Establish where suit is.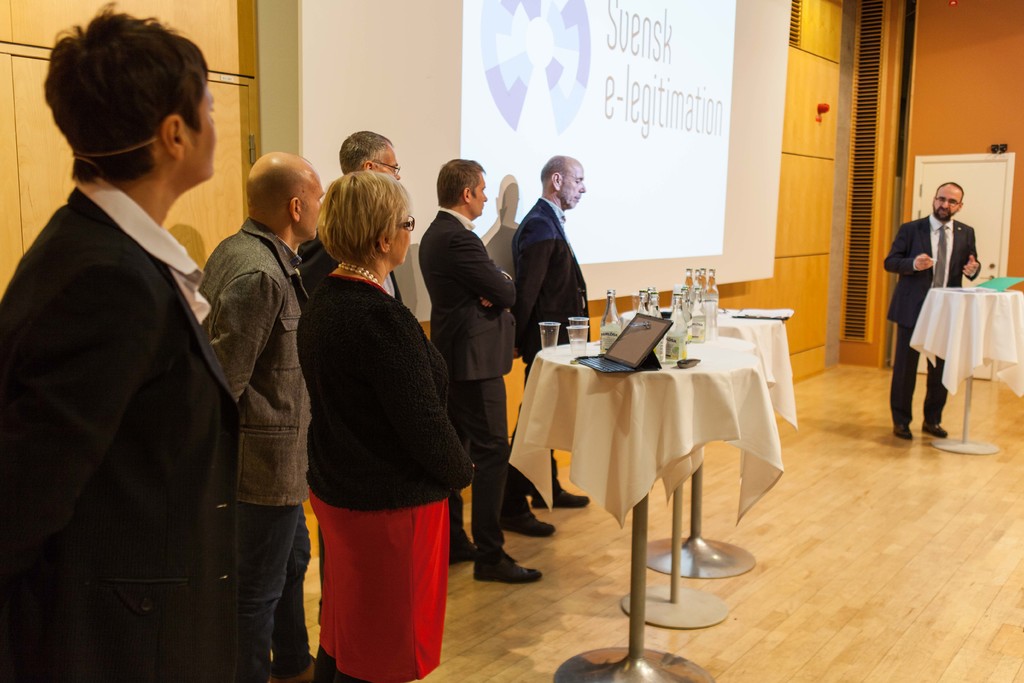
Established at left=881, top=212, right=984, bottom=438.
